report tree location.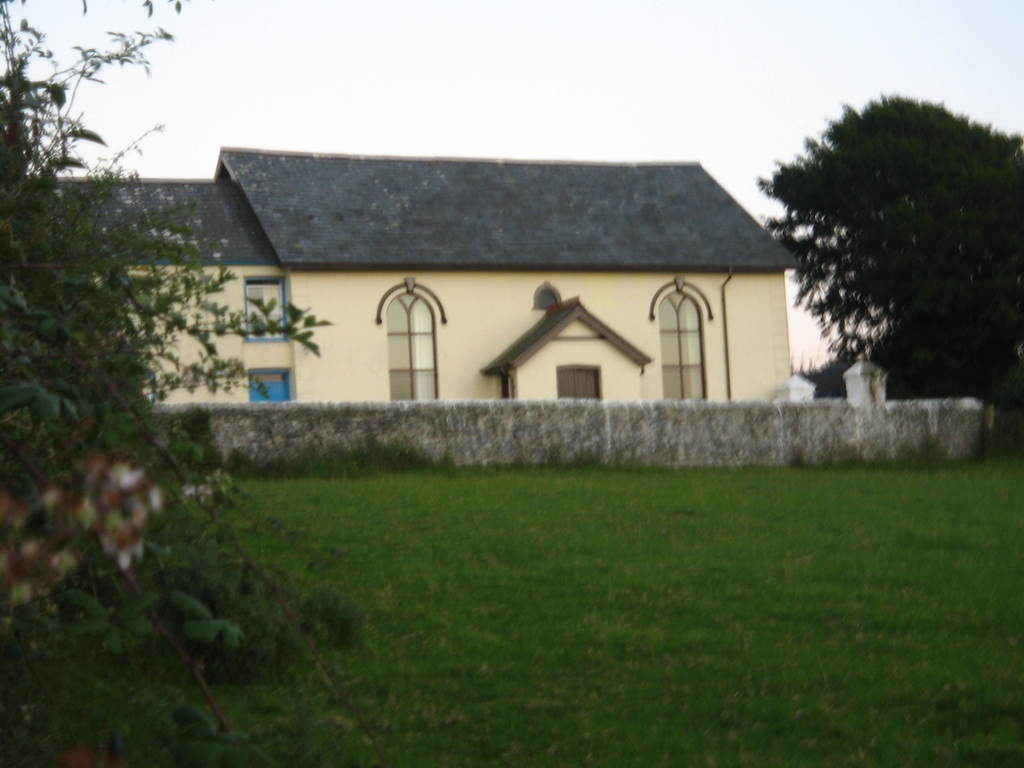
Report: (774,84,1002,412).
